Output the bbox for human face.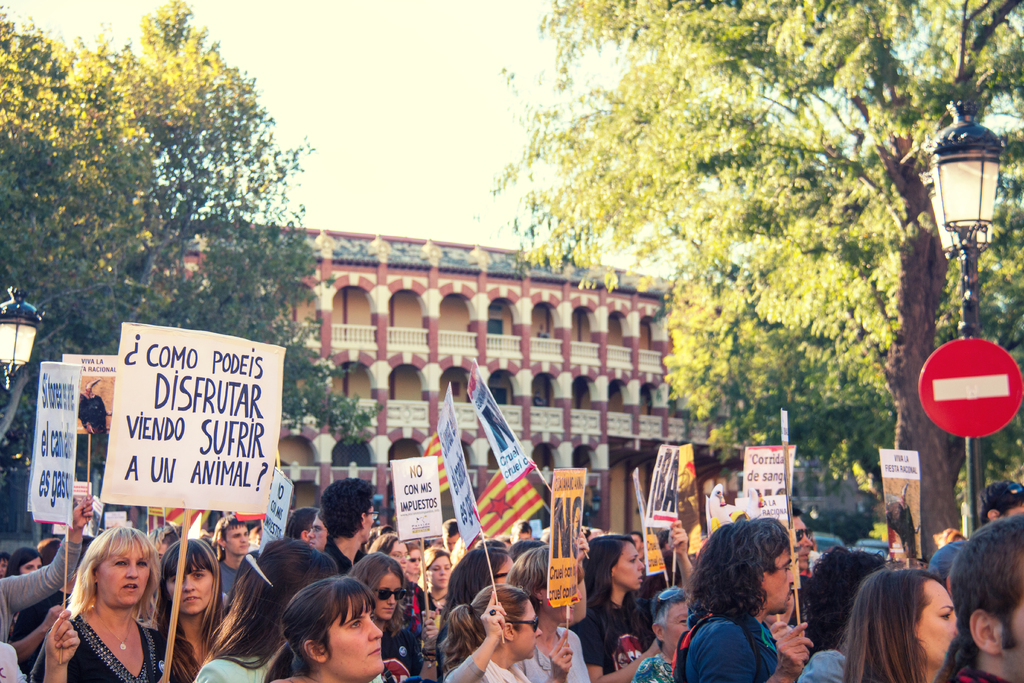
385:543:409:573.
